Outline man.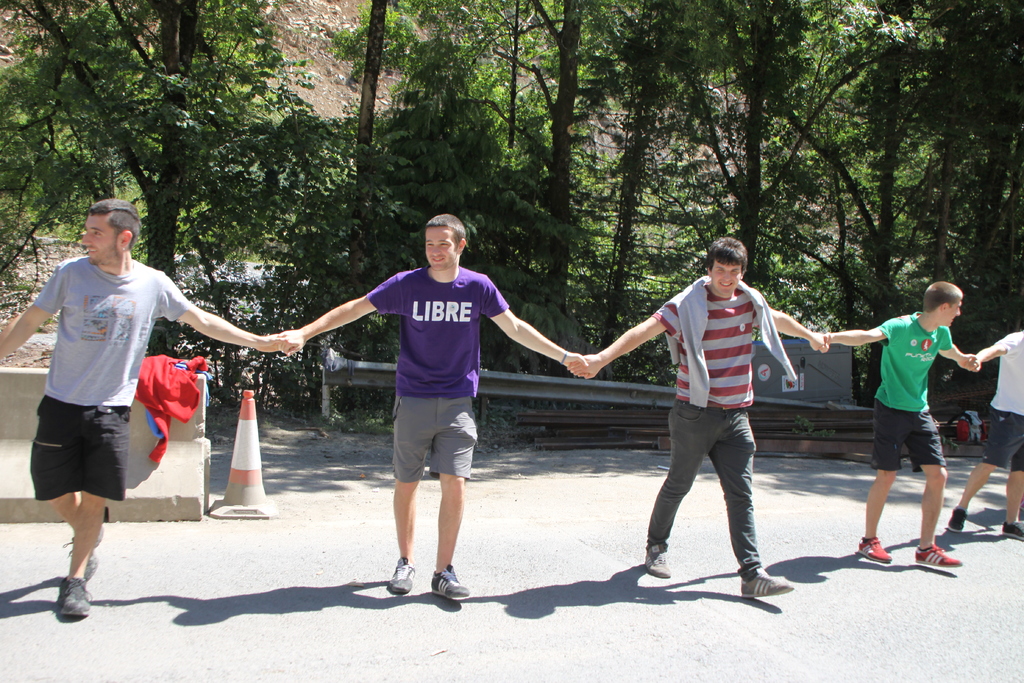
Outline: left=563, top=233, right=826, bottom=598.
